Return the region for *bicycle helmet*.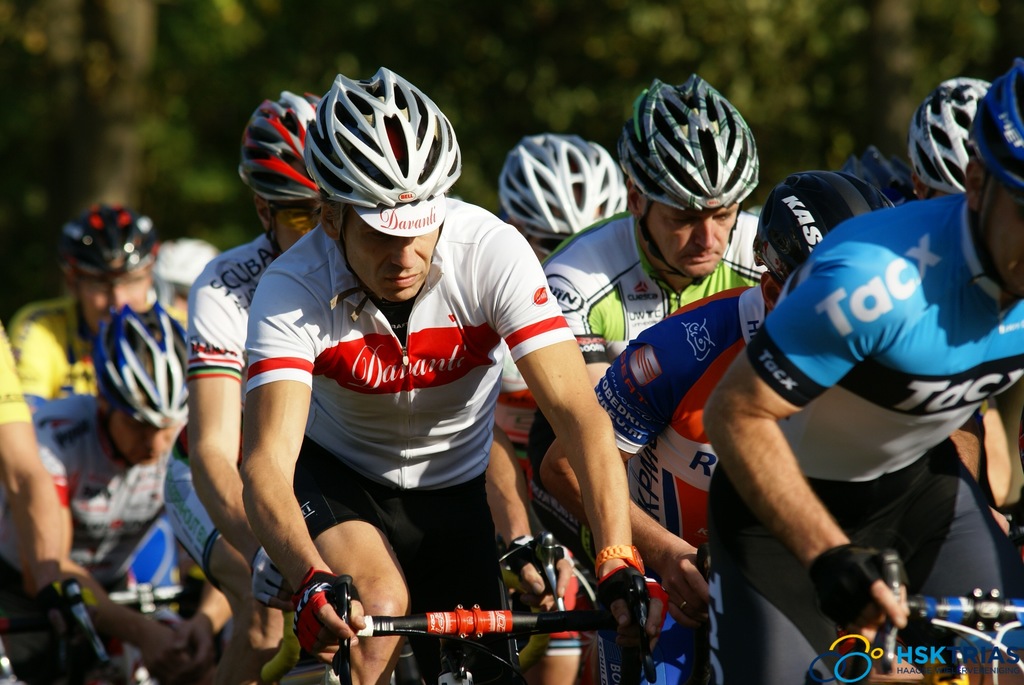
54,210,159,273.
